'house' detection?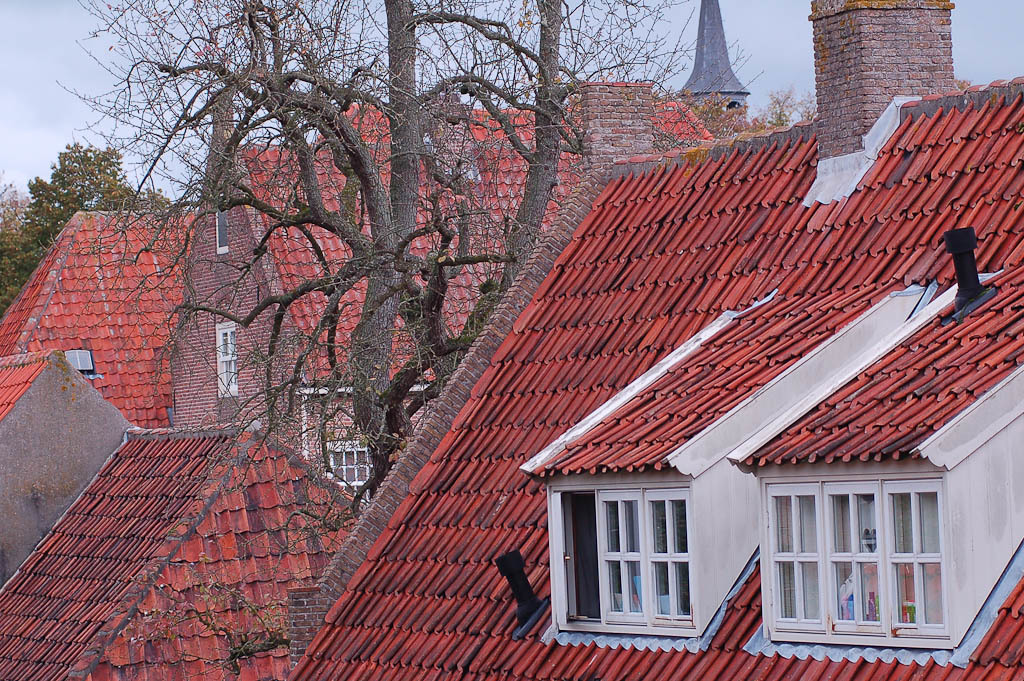
pyautogui.locateOnScreen(0, 208, 189, 434)
